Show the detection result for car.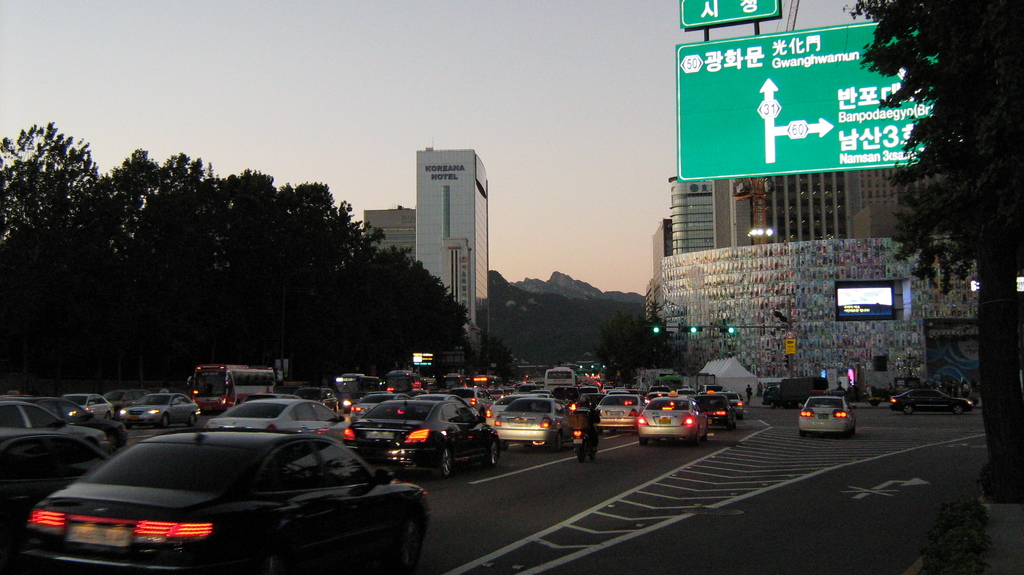
bbox=(481, 393, 569, 446).
